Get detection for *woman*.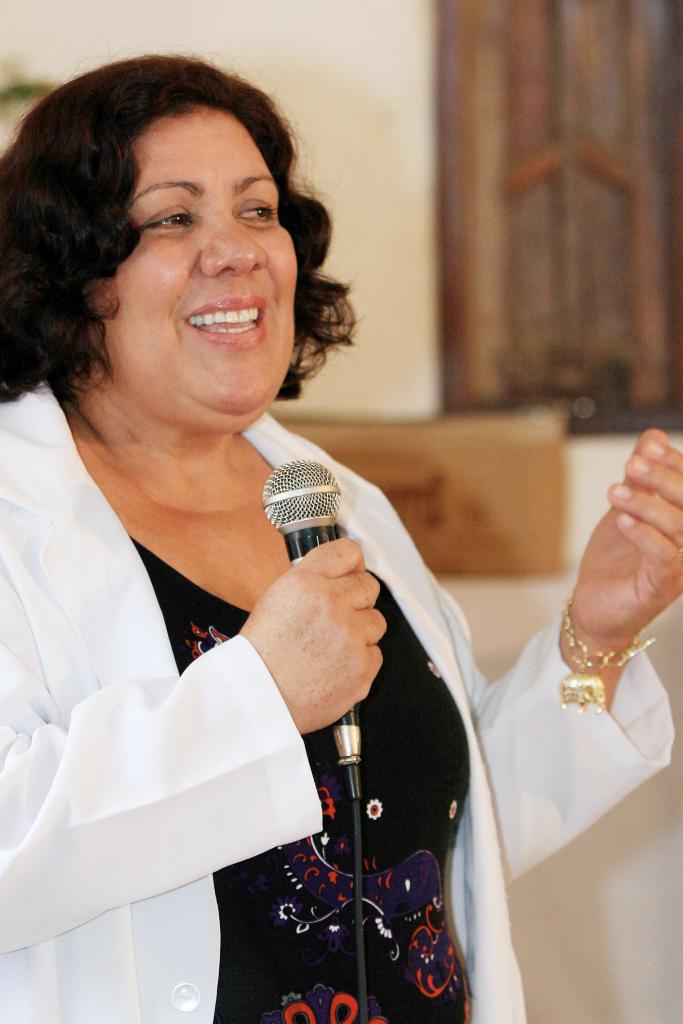
Detection: bbox(0, 65, 509, 1023).
